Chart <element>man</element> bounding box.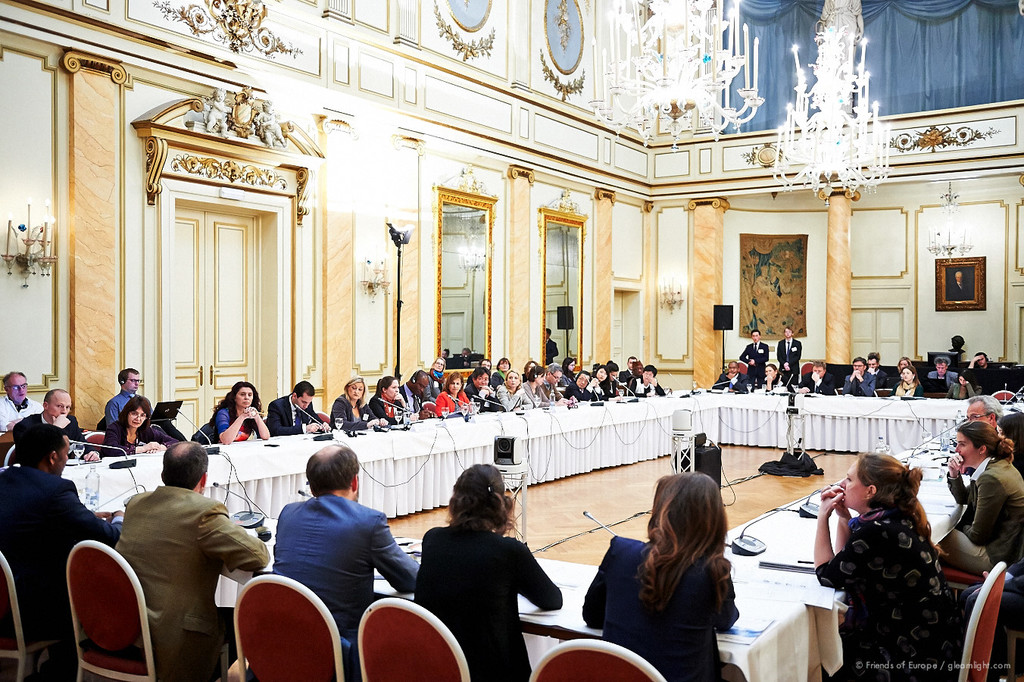
Charted: <region>276, 444, 417, 681</region>.
